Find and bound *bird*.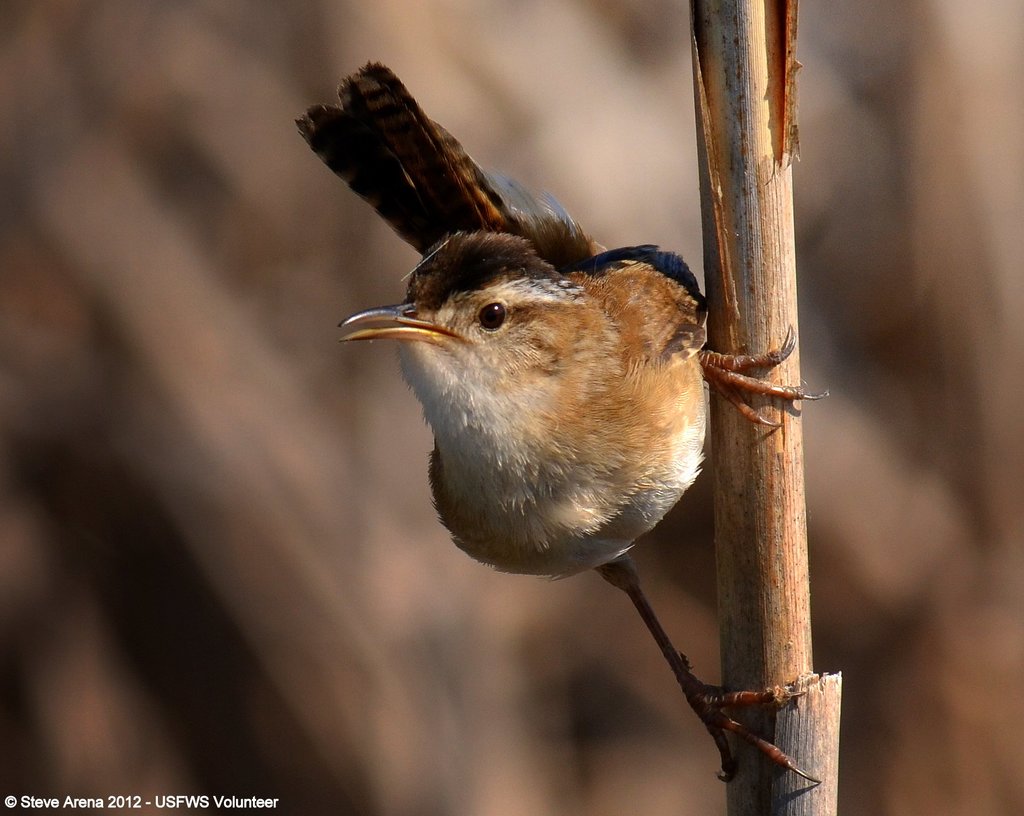
Bound: (x1=255, y1=44, x2=811, y2=723).
